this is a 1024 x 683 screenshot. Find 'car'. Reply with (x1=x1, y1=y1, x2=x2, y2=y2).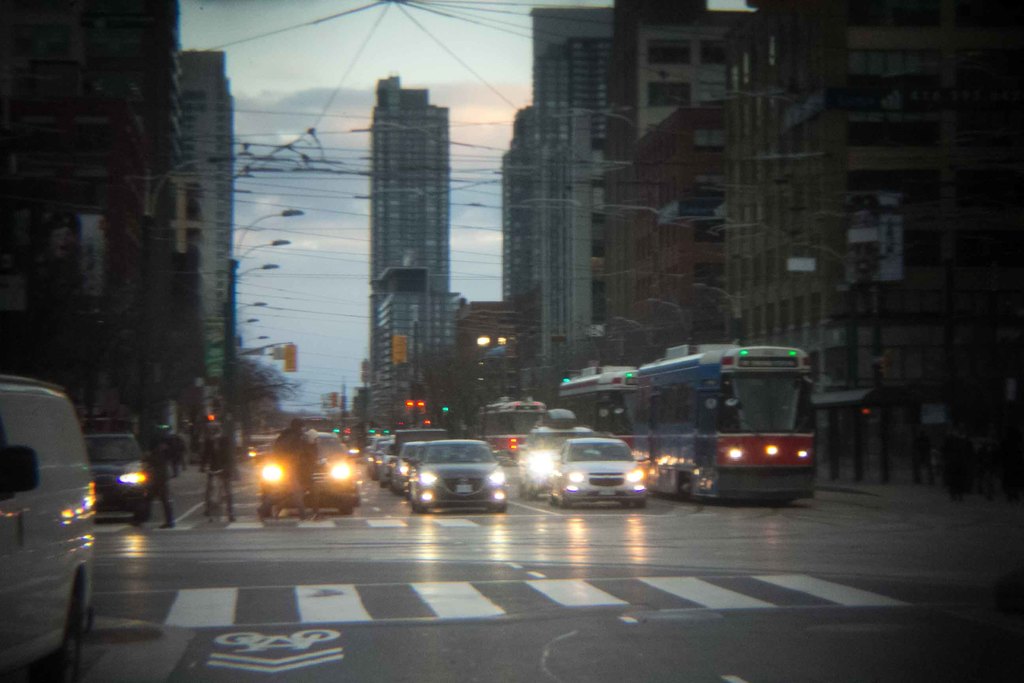
(x1=79, y1=433, x2=161, y2=527).
